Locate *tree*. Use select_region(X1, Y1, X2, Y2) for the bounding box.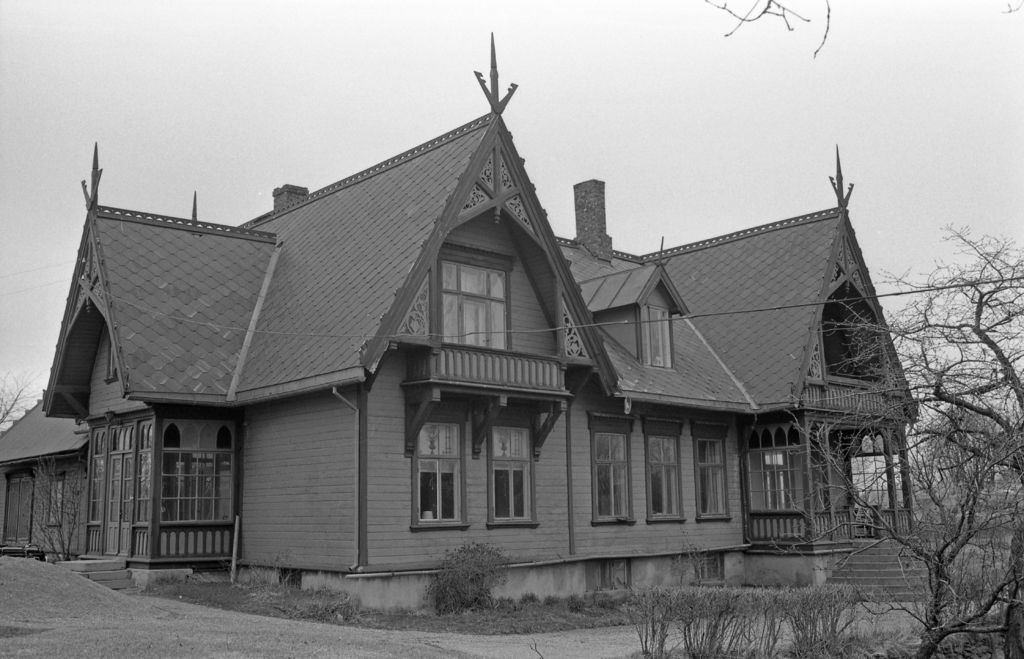
select_region(0, 368, 57, 444).
